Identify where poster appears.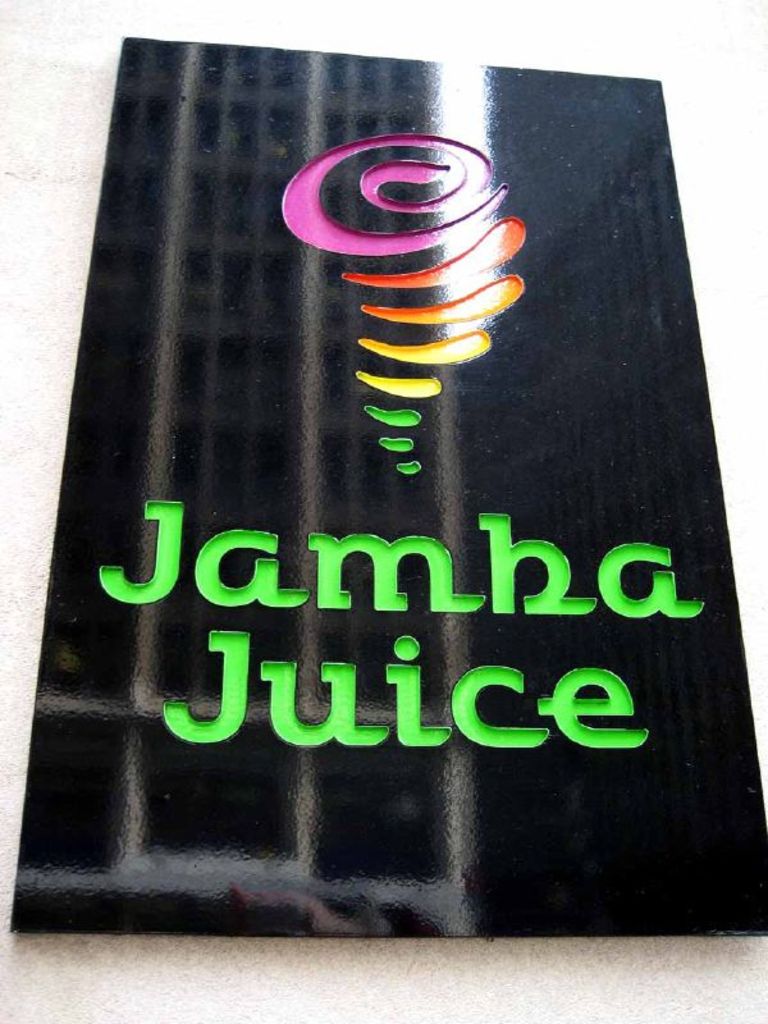
Appears at box(0, 0, 767, 1023).
